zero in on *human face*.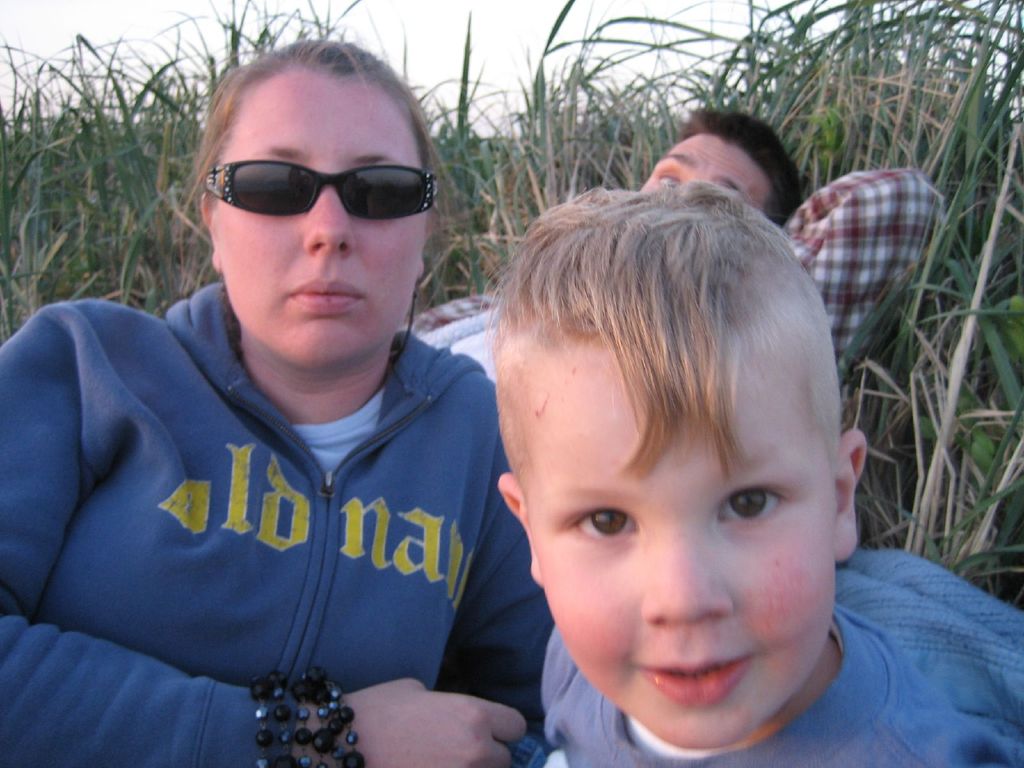
Zeroed in: (left=636, top=135, right=768, bottom=216).
